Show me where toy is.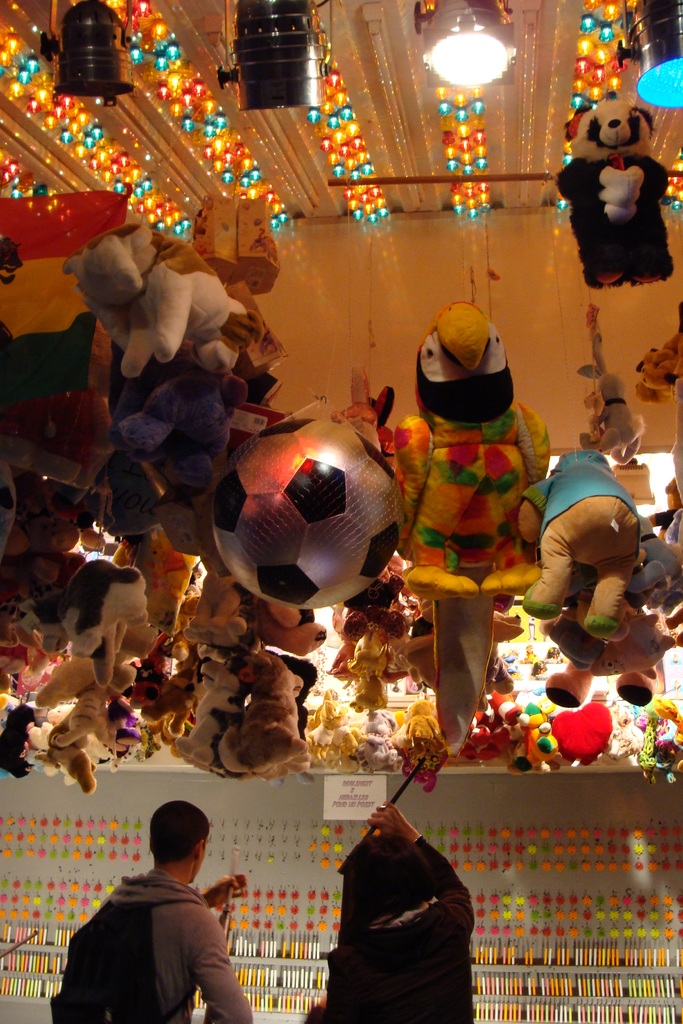
toy is at [x1=558, y1=104, x2=682, y2=289].
